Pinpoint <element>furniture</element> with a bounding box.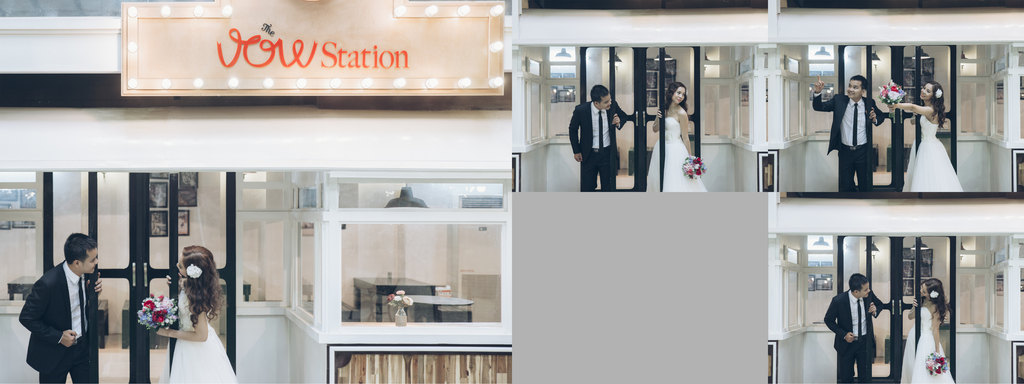
x1=97, y1=300, x2=109, y2=346.
